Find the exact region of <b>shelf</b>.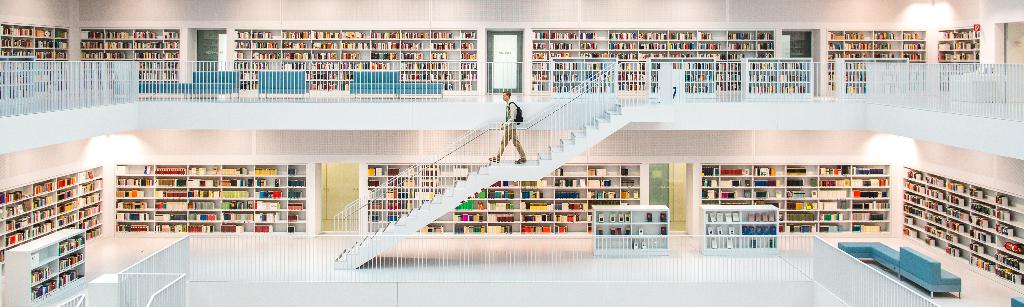
Exact region: box=[742, 53, 754, 61].
